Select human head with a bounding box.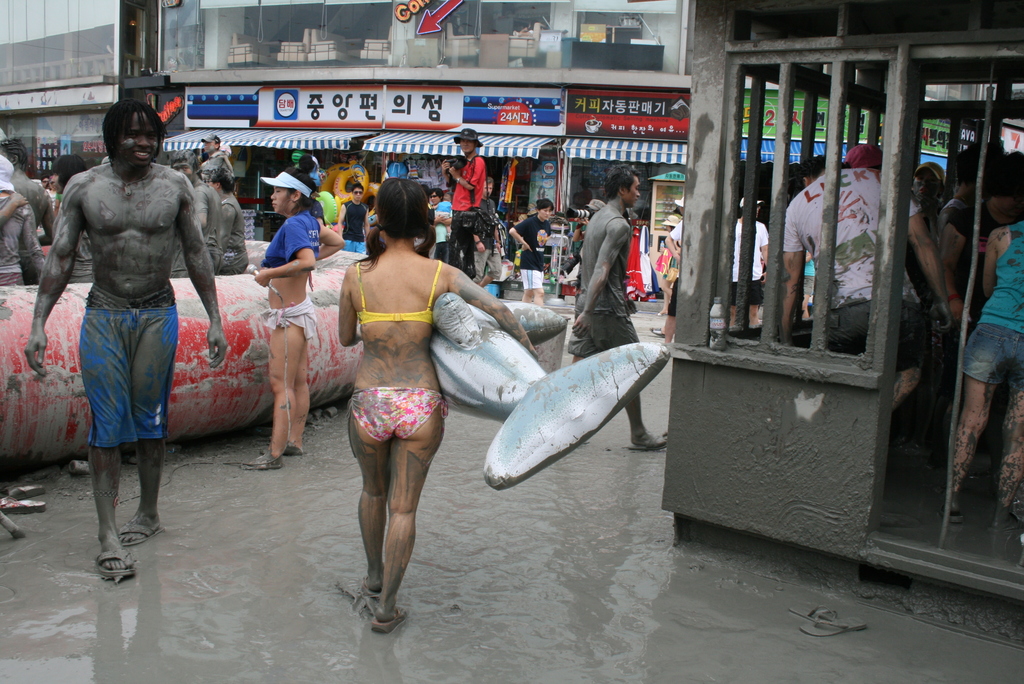
[left=740, top=196, right=760, bottom=221].
